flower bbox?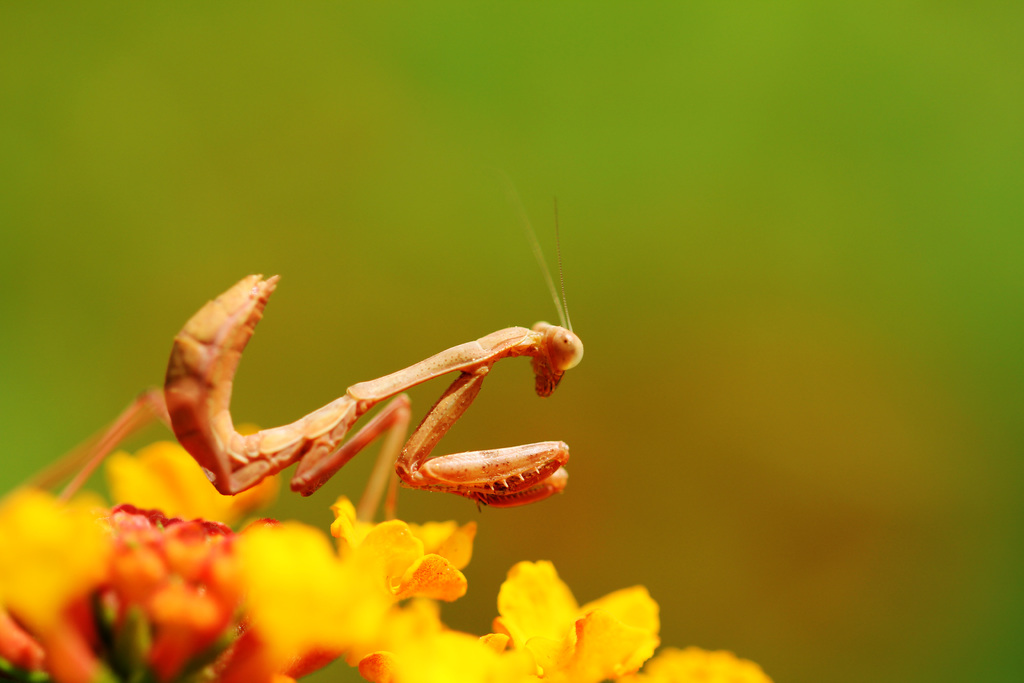
locate(60, 504, 248, 679)
